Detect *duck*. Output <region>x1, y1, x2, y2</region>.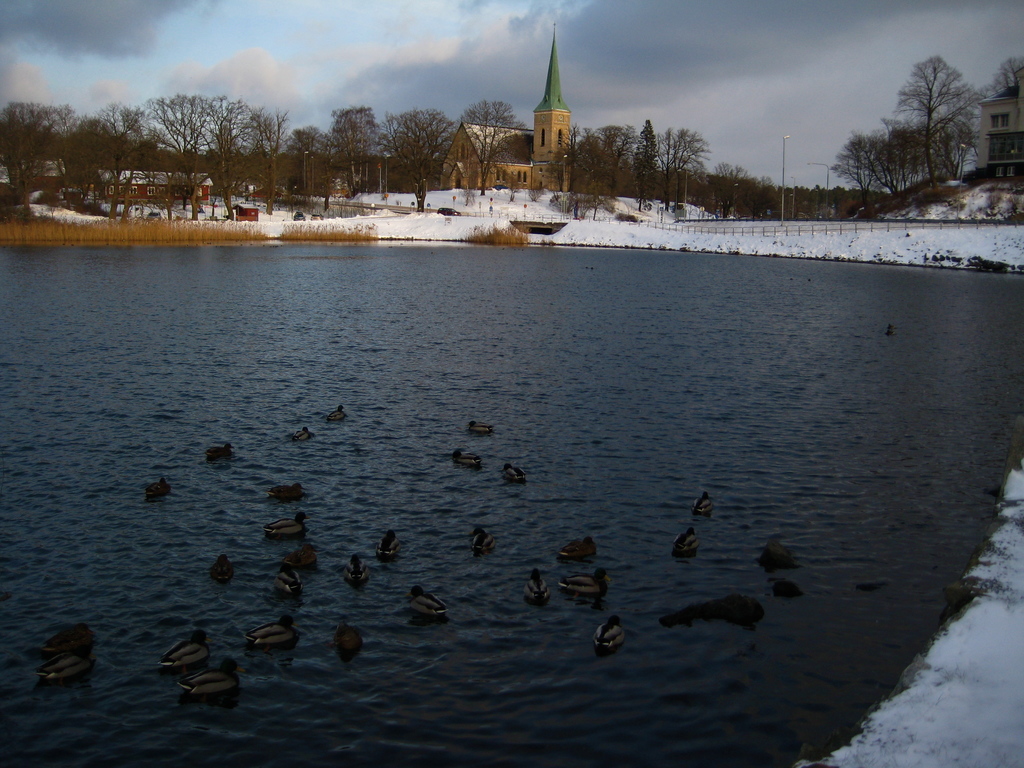
<region>500, 460, 526, 490</region>.
